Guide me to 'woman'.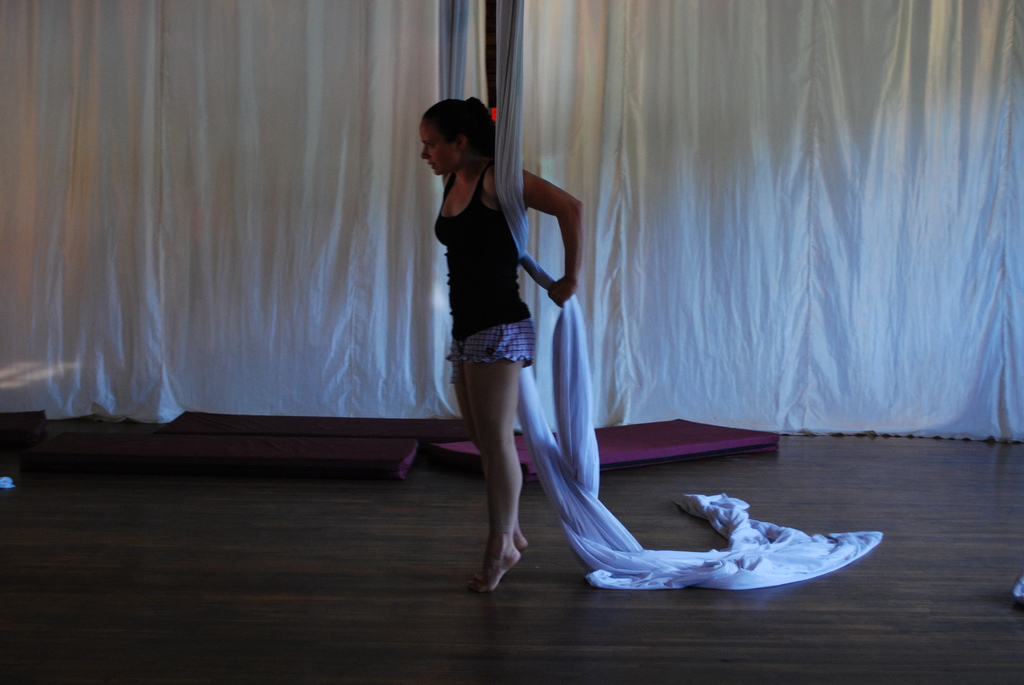
Guidance: select_region(413, 88, 585, 590).
